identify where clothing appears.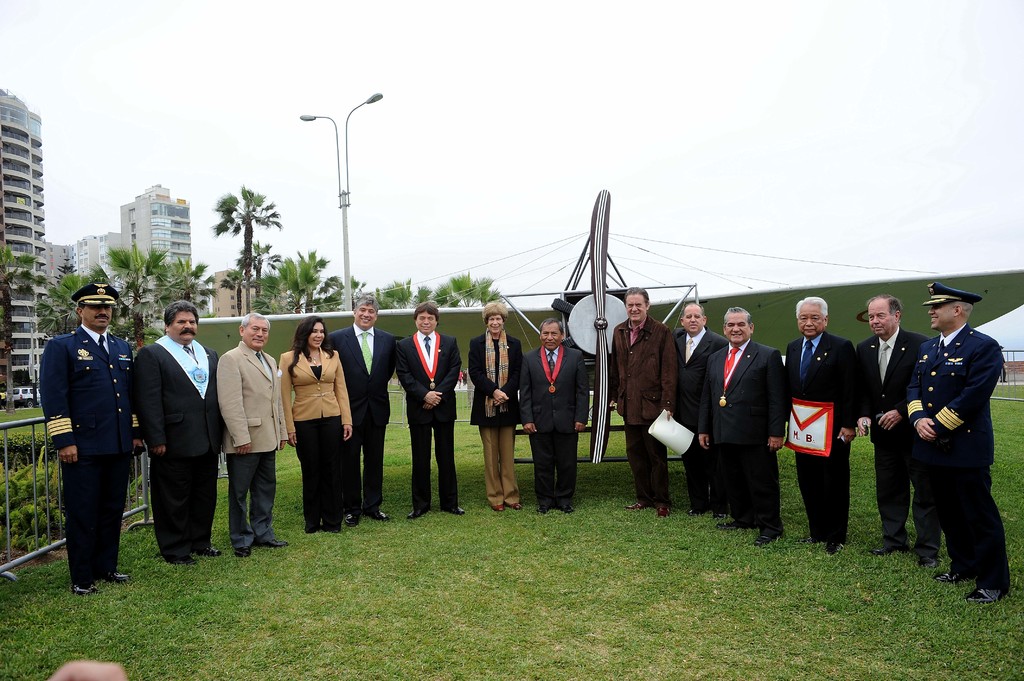
Appears at x1=136 y1=338 x2=215 y2=465.
